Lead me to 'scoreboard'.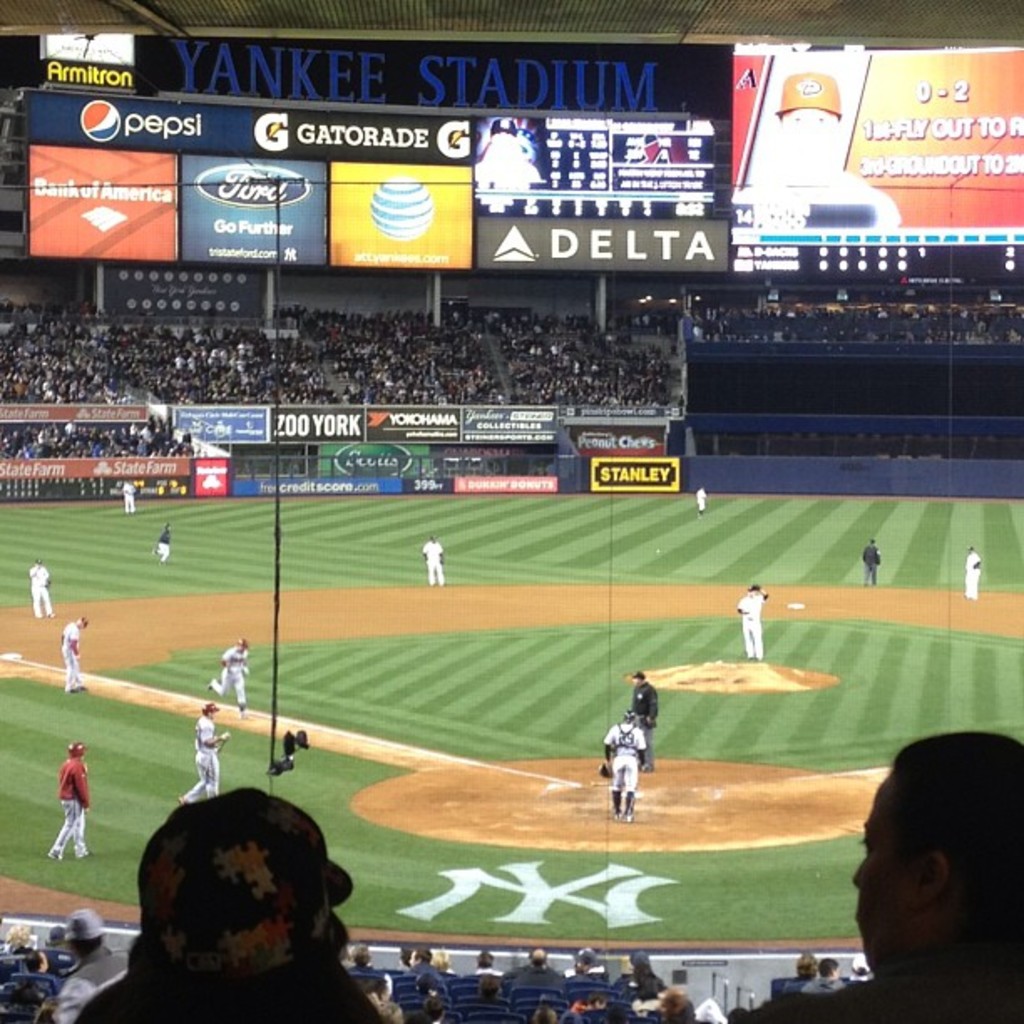
Lead to 726/44/1022/286.
